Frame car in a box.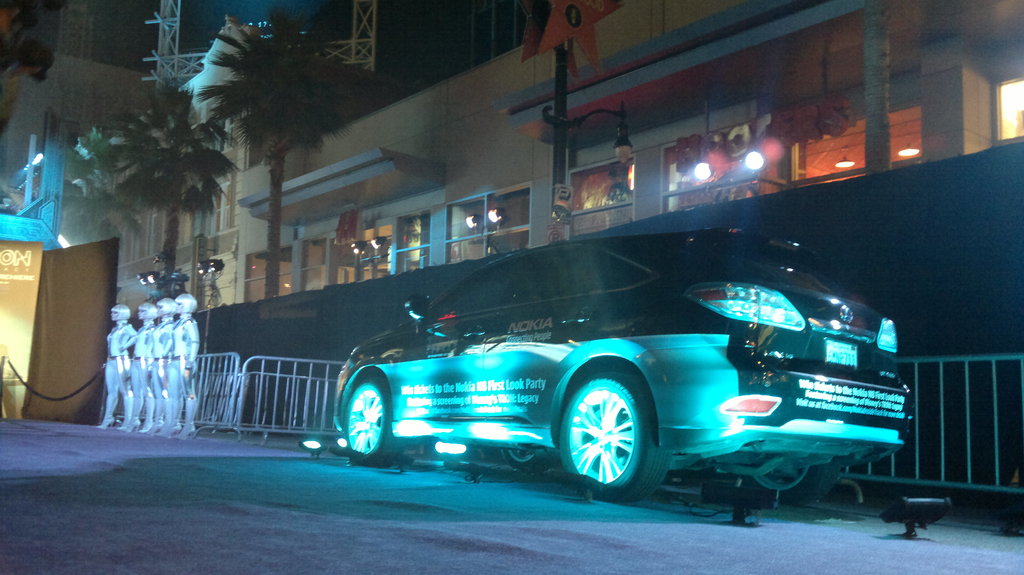
bbox(200, 219, 920, 499).
